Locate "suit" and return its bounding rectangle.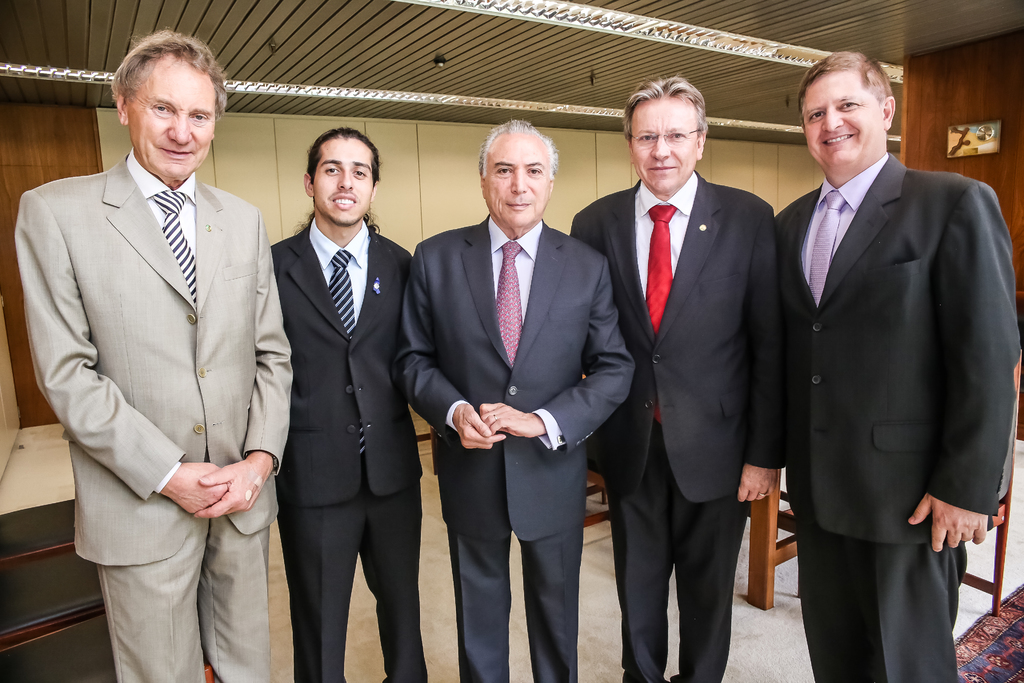
390:208:636:682.
